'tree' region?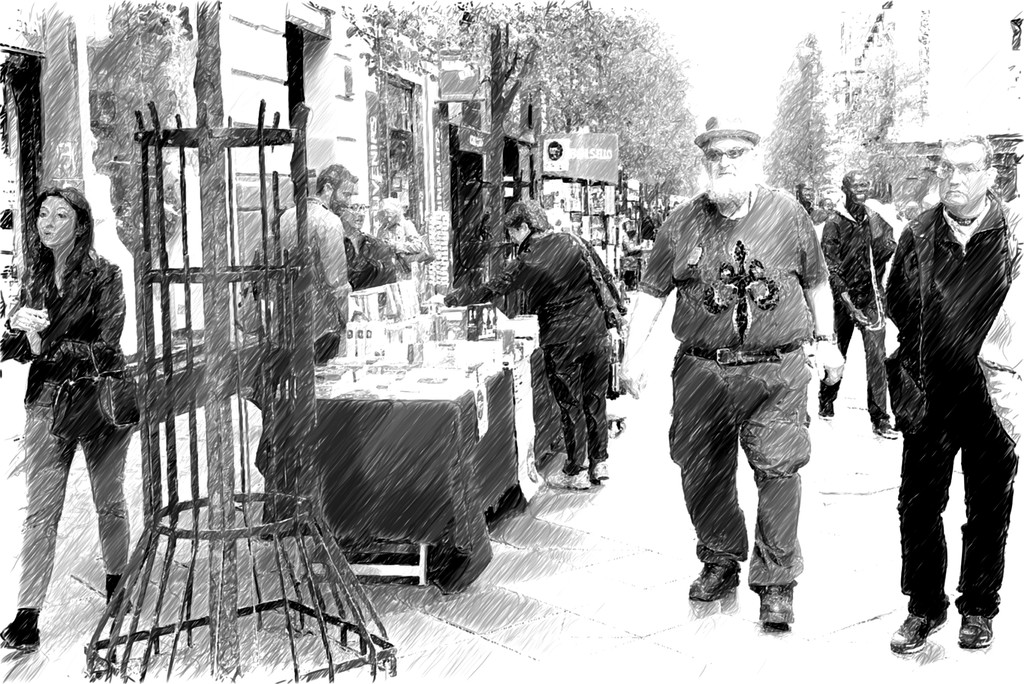
bbox=[836, 16, 902, 186]
